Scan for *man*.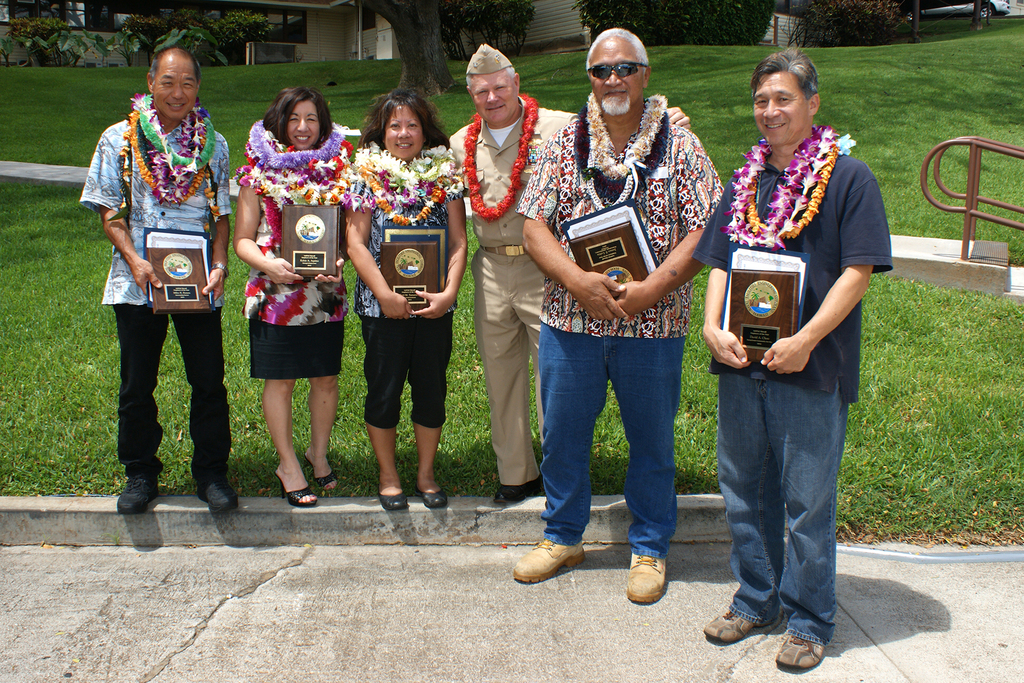
Scan result: <box>81,29,235,514</box>.
